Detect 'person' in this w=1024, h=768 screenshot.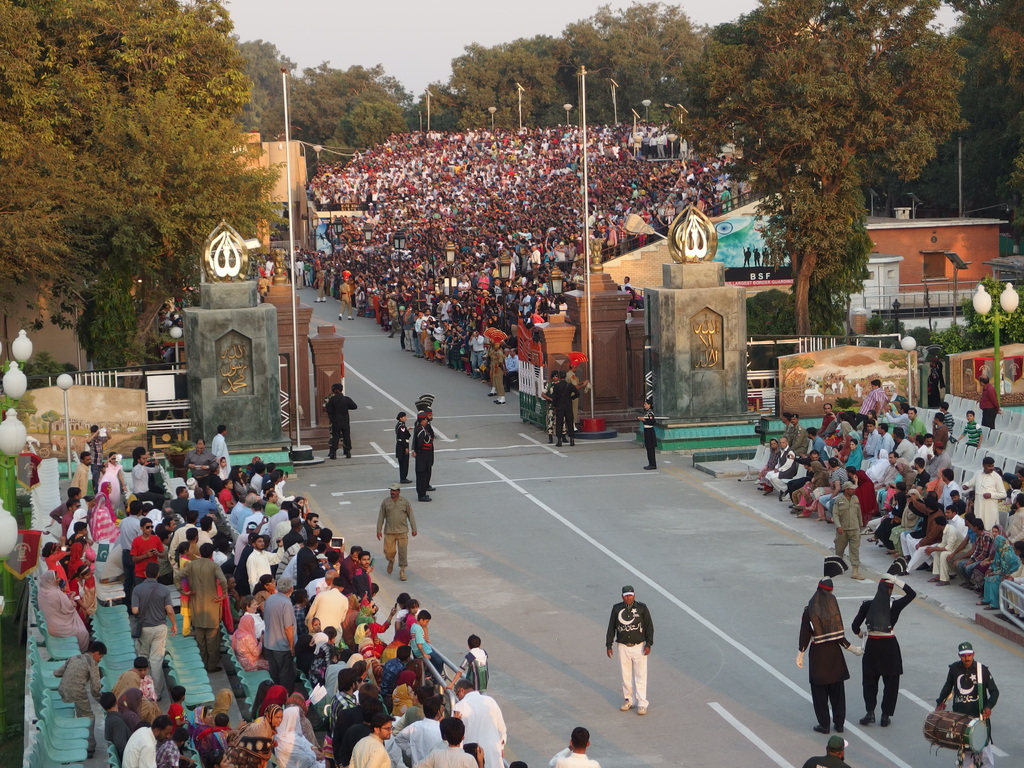
Detection: box(976, 376, 1004, 431).
